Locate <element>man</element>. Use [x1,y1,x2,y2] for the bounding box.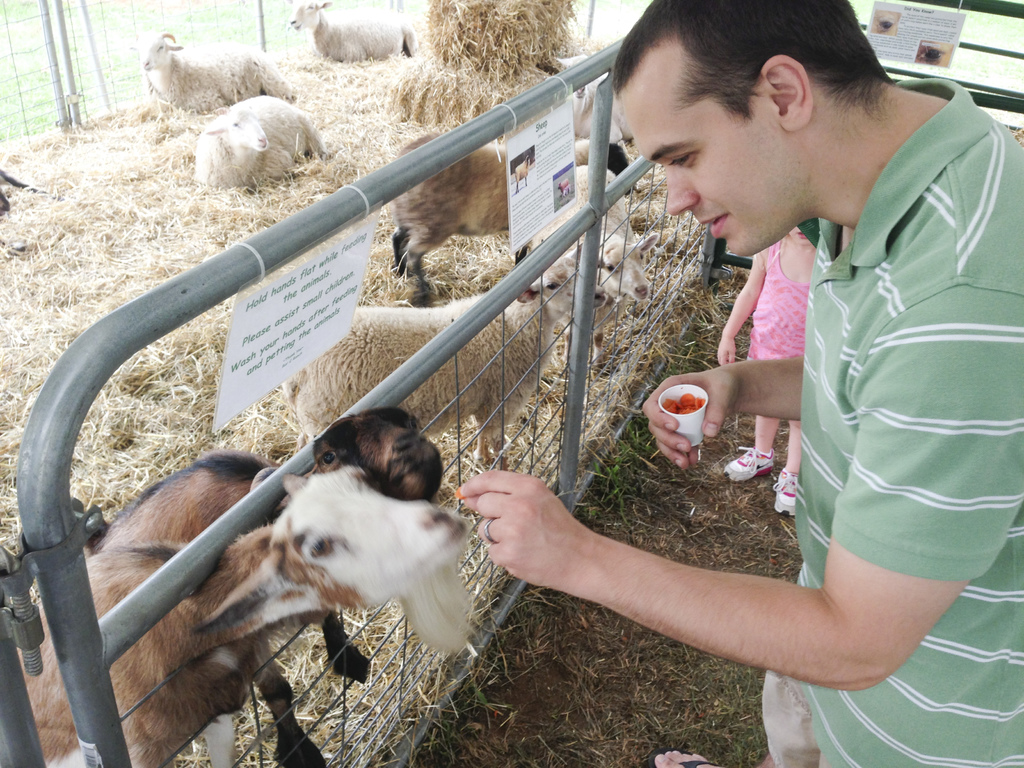
[460,0,1023,767].
